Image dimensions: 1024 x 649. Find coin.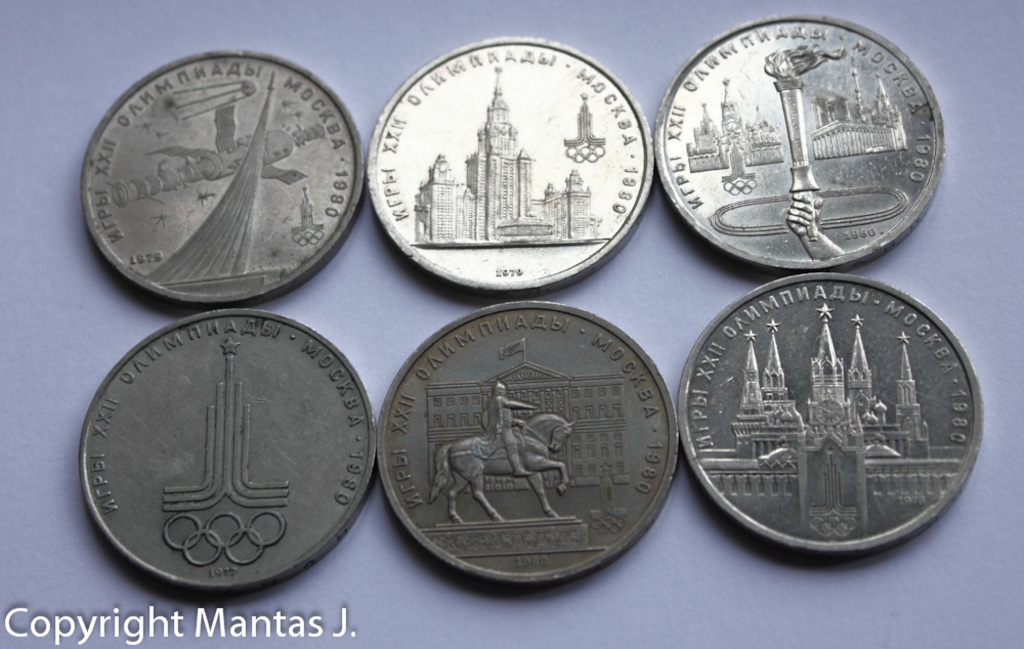
select_region(377, 301, 678, 591).
